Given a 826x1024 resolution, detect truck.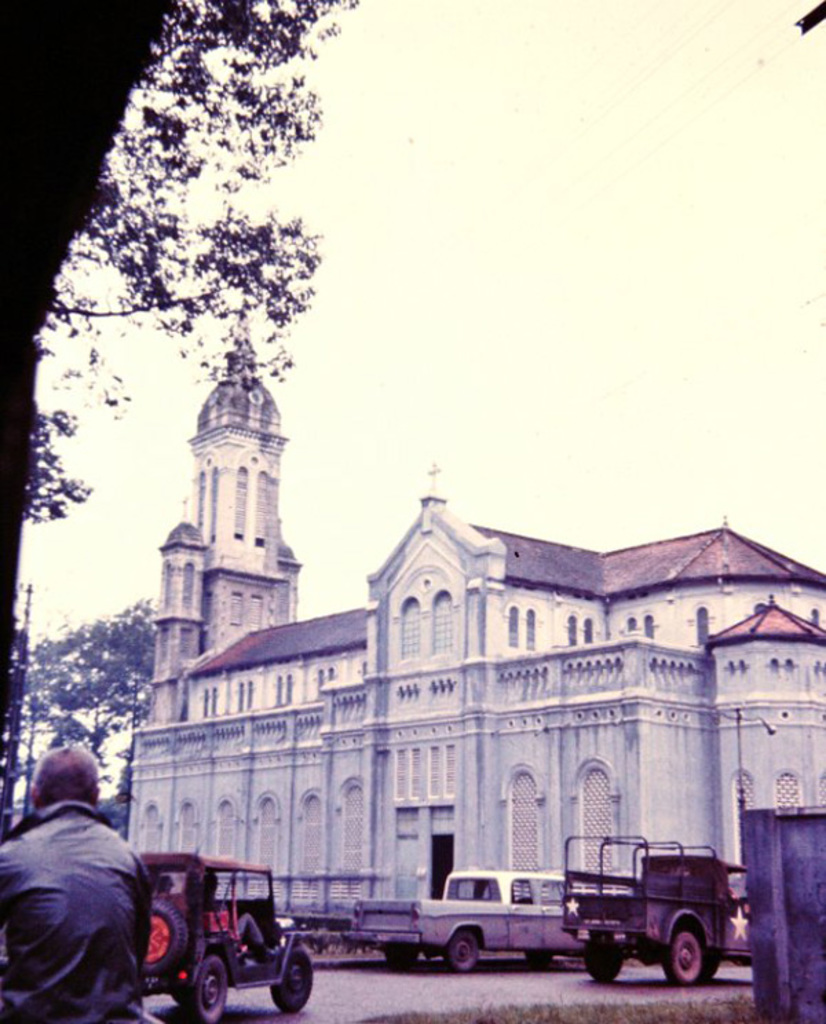
[left=571, top=845, right=750, bottom=988].
